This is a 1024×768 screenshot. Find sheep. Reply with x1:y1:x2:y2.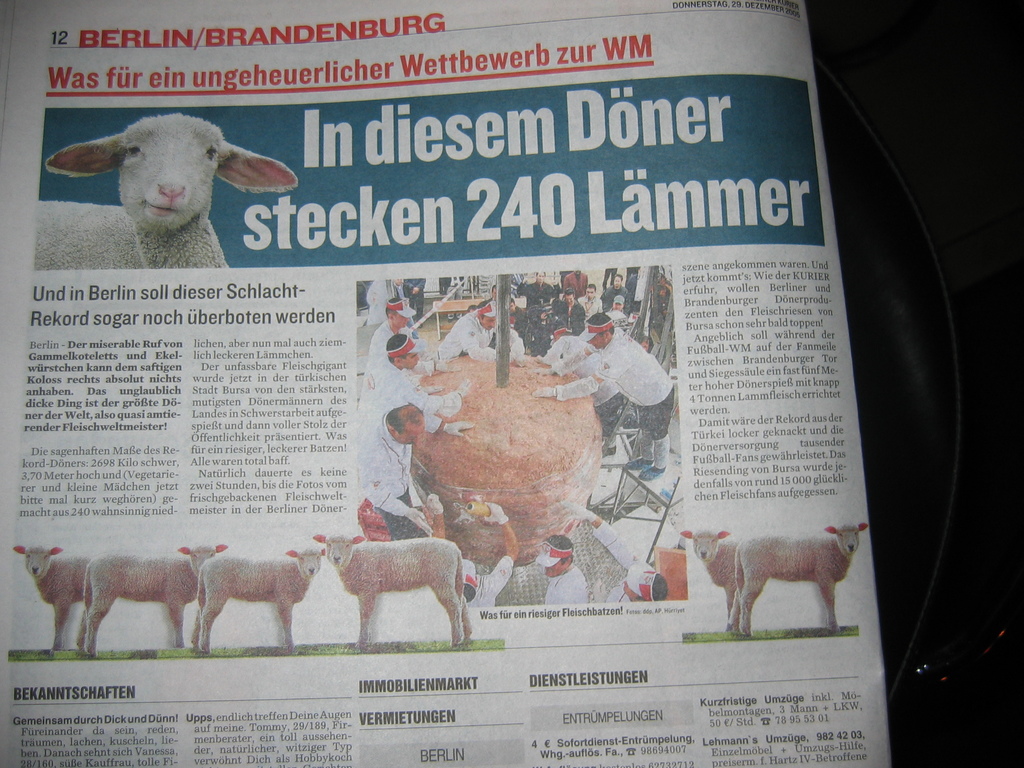
80:546:227:648.
